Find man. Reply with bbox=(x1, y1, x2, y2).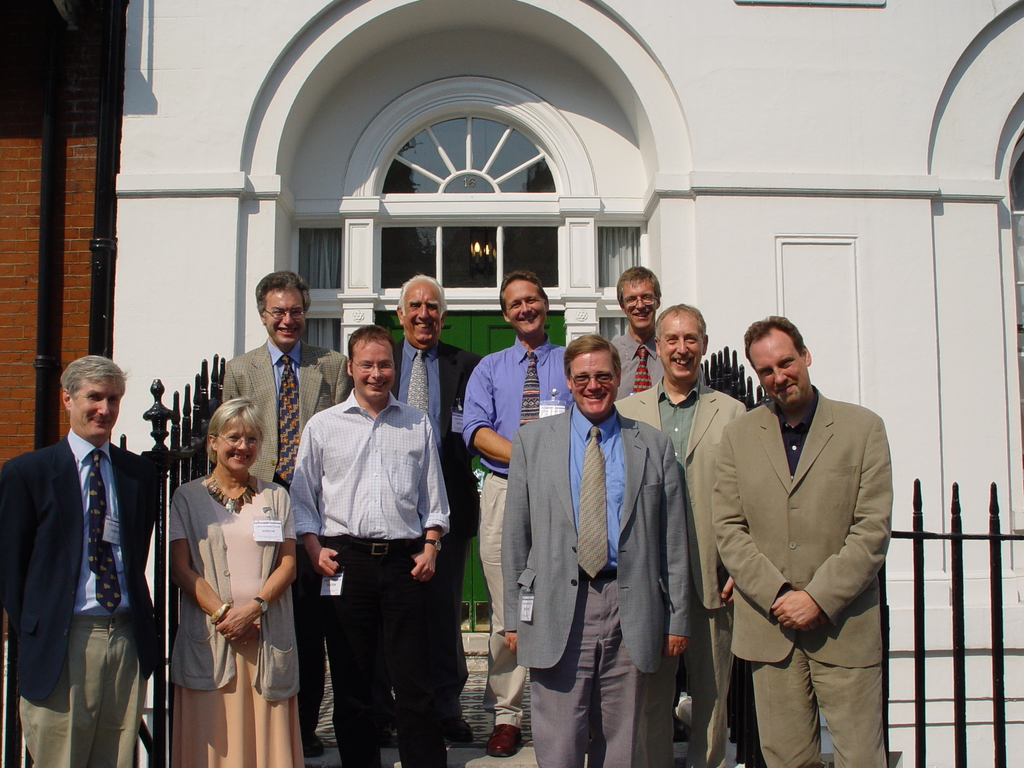
bbox=(449, 269, 572, 757).
